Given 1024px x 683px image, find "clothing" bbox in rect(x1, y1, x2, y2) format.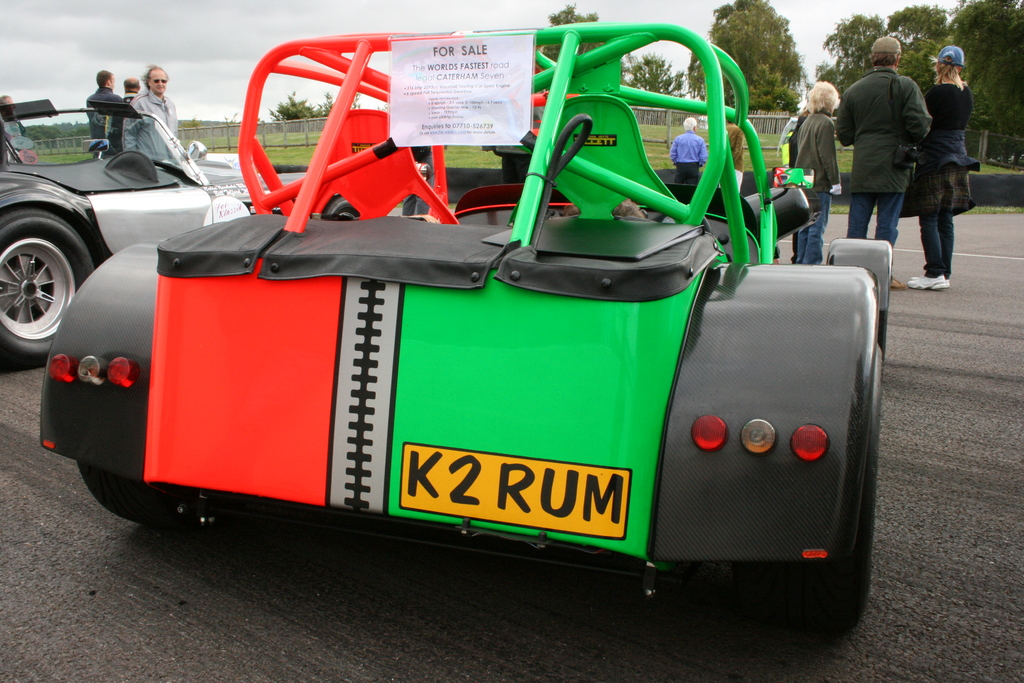
rect(783, 110, 840, 265).
